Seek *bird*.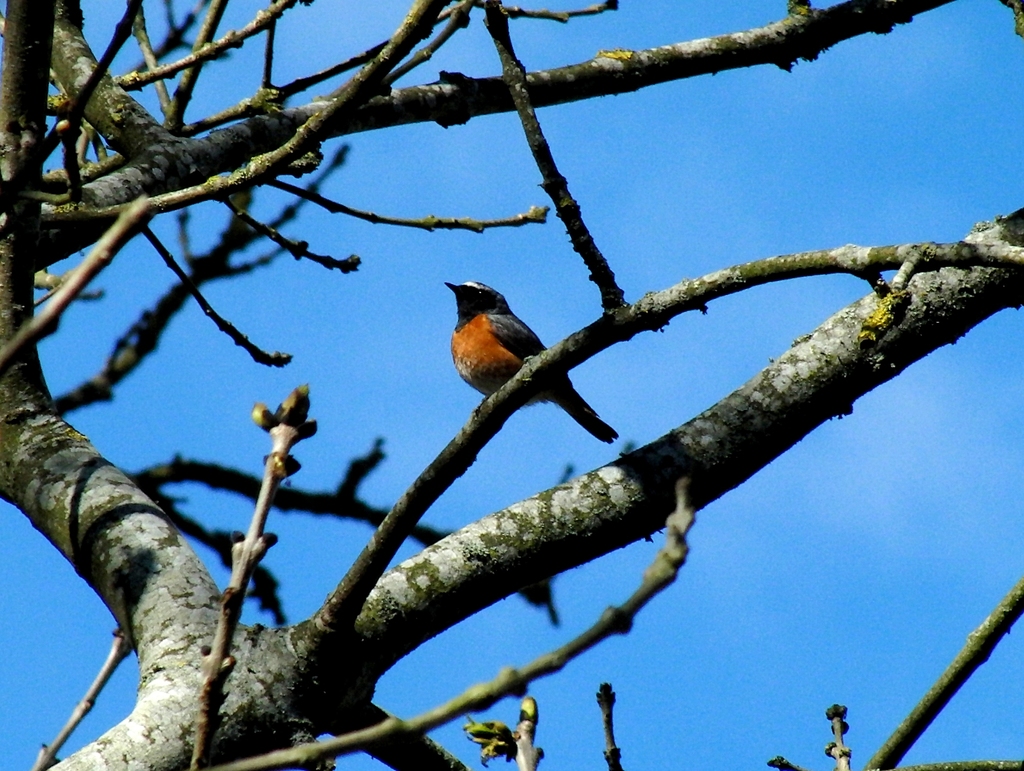
[left=419, top=279, right=612, bottom=426].
